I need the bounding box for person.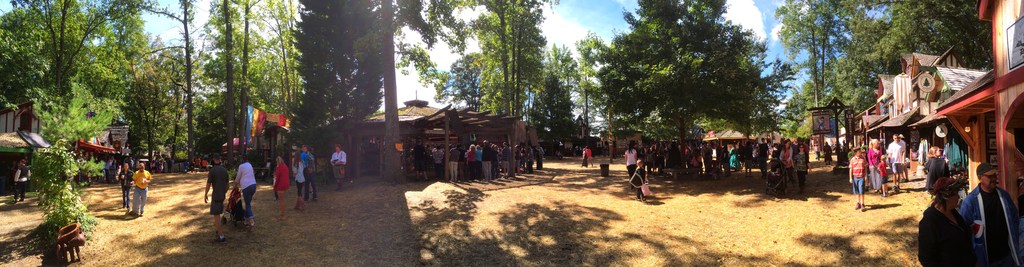
Here it is: (226,152,260,227).
